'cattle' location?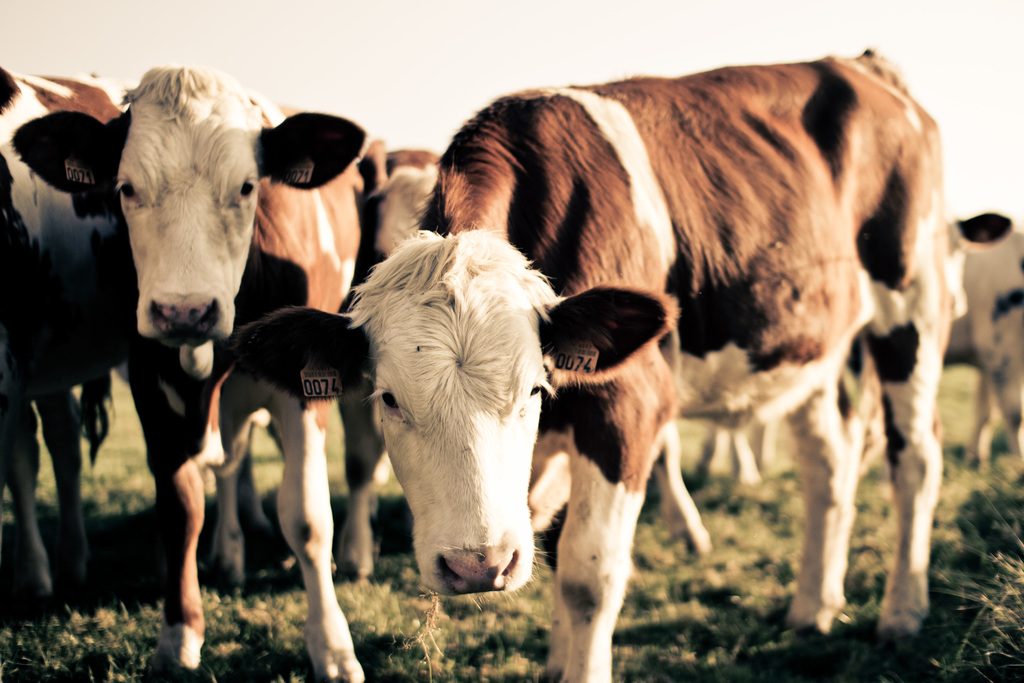
Rect(329, 149, 440, 573)
